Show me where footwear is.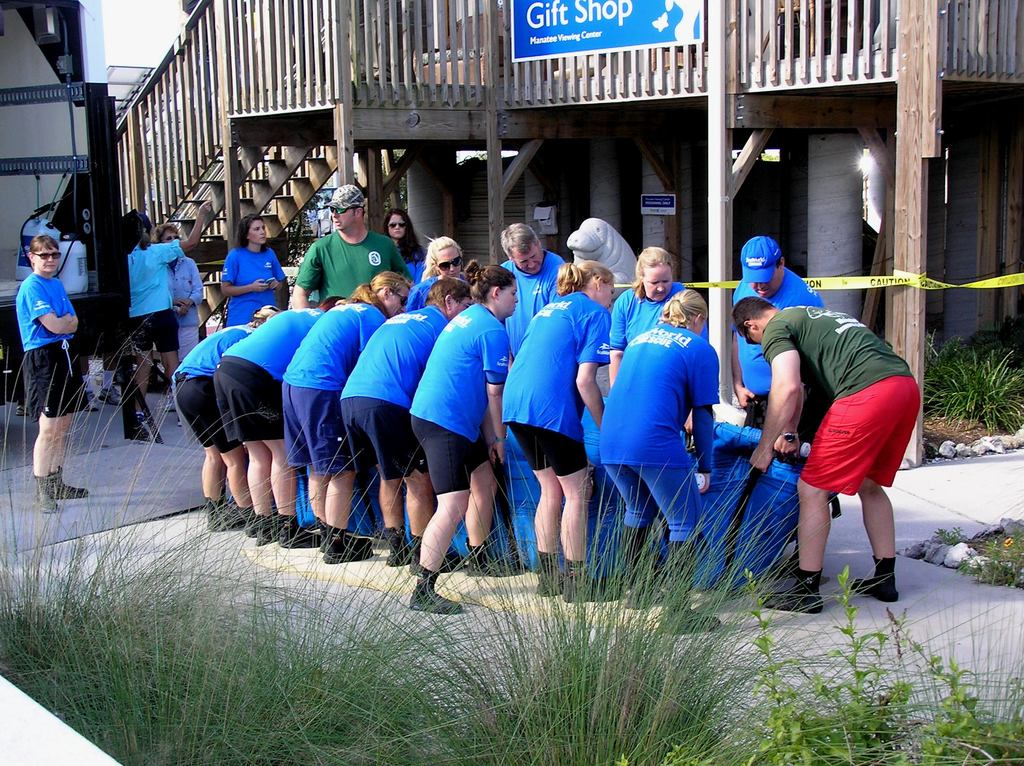
footwear is at bbox(165, 395, 178, 417).
